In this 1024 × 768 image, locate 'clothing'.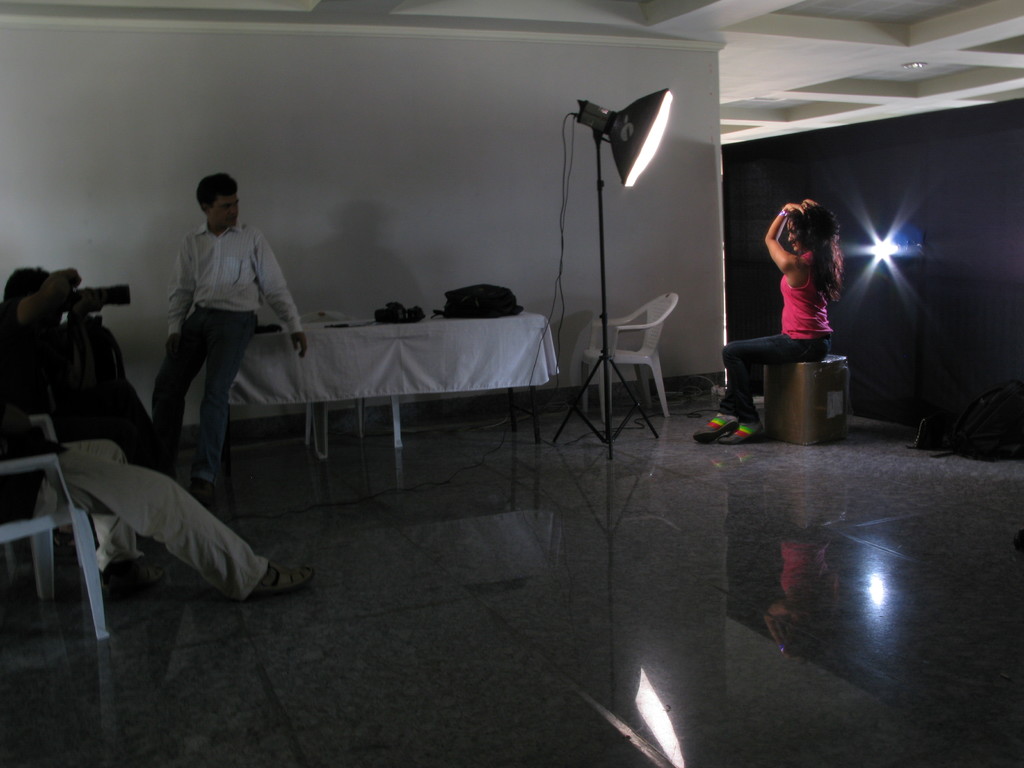
Bounding box: crop(144, 175, 292, 467).
